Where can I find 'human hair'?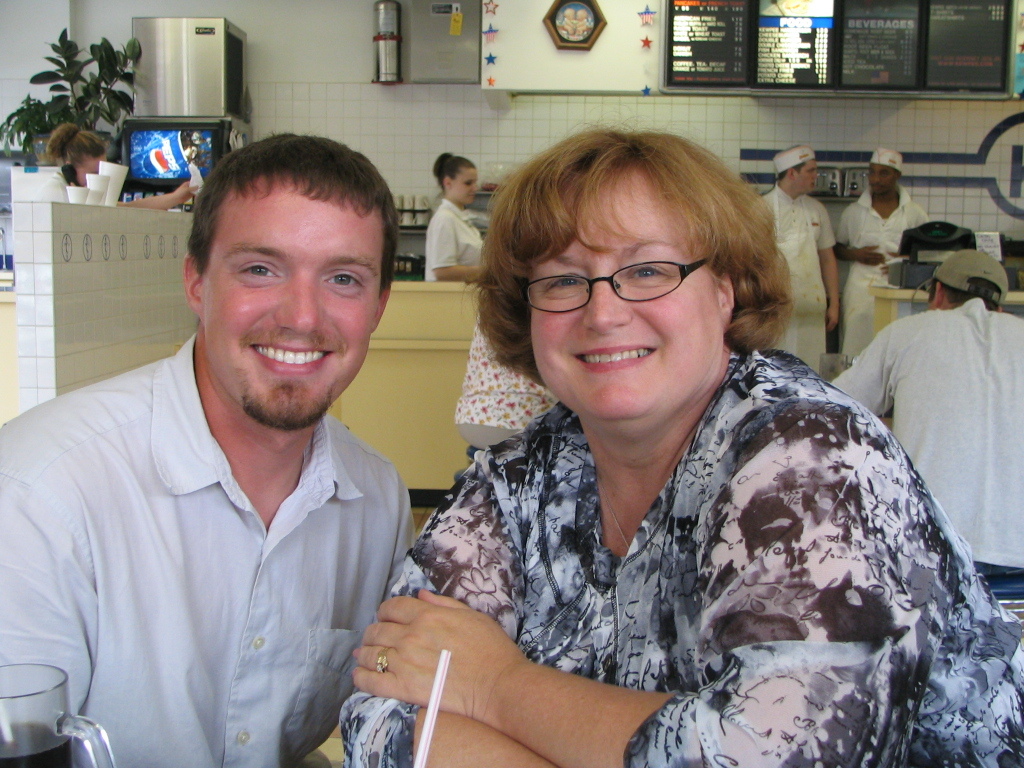
You can find it at bbox(782, 163, 806, 175).
